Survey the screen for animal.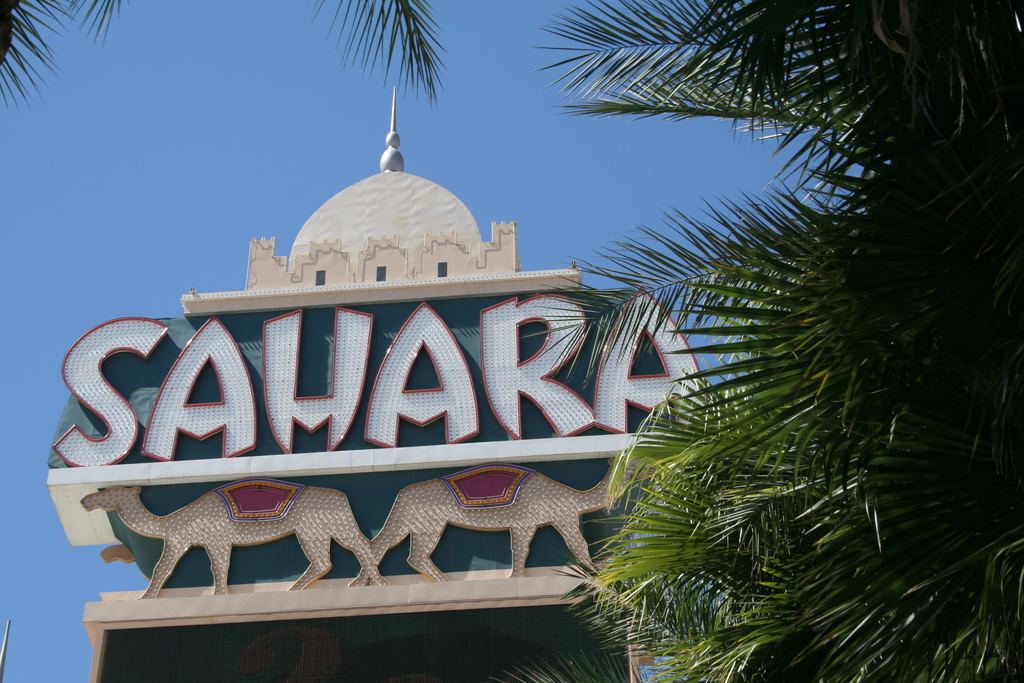
Survey found: bbox(79, 473, 380, 600).
